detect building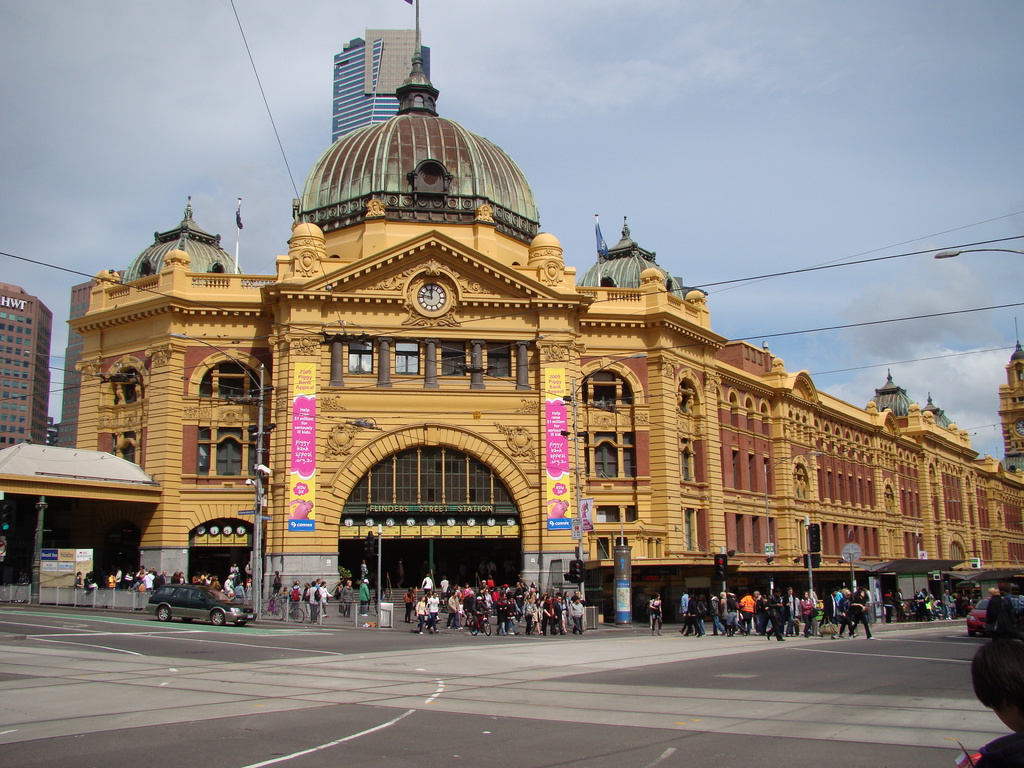
left=56, top=4, right=1021, bottom=607
